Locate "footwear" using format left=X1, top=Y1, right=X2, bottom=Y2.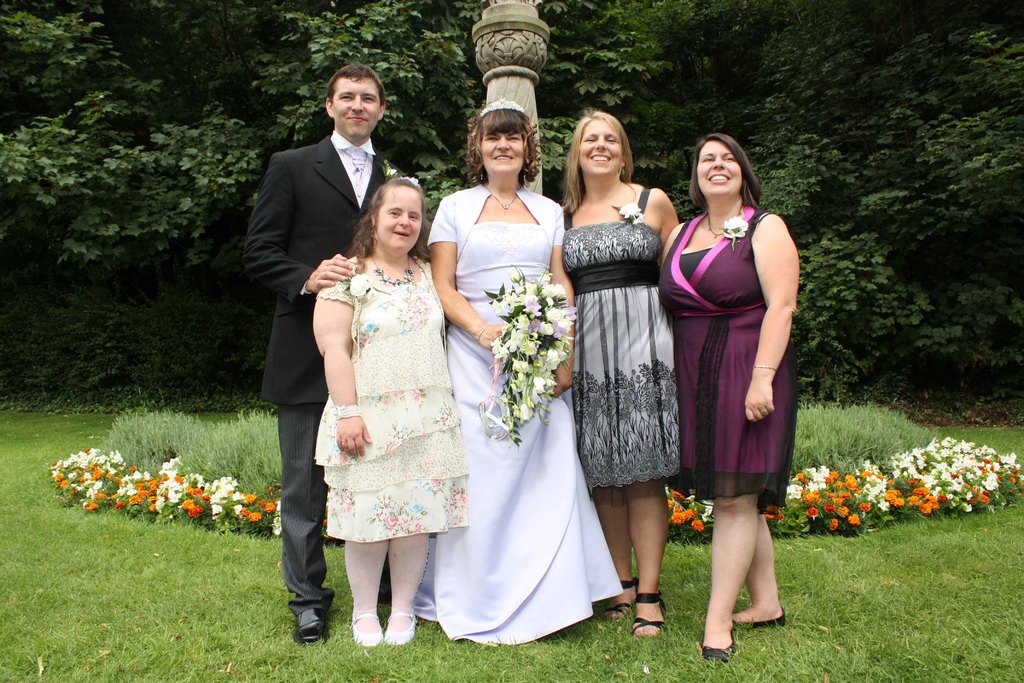
left=730, top=614, right=792, bottom=633.
